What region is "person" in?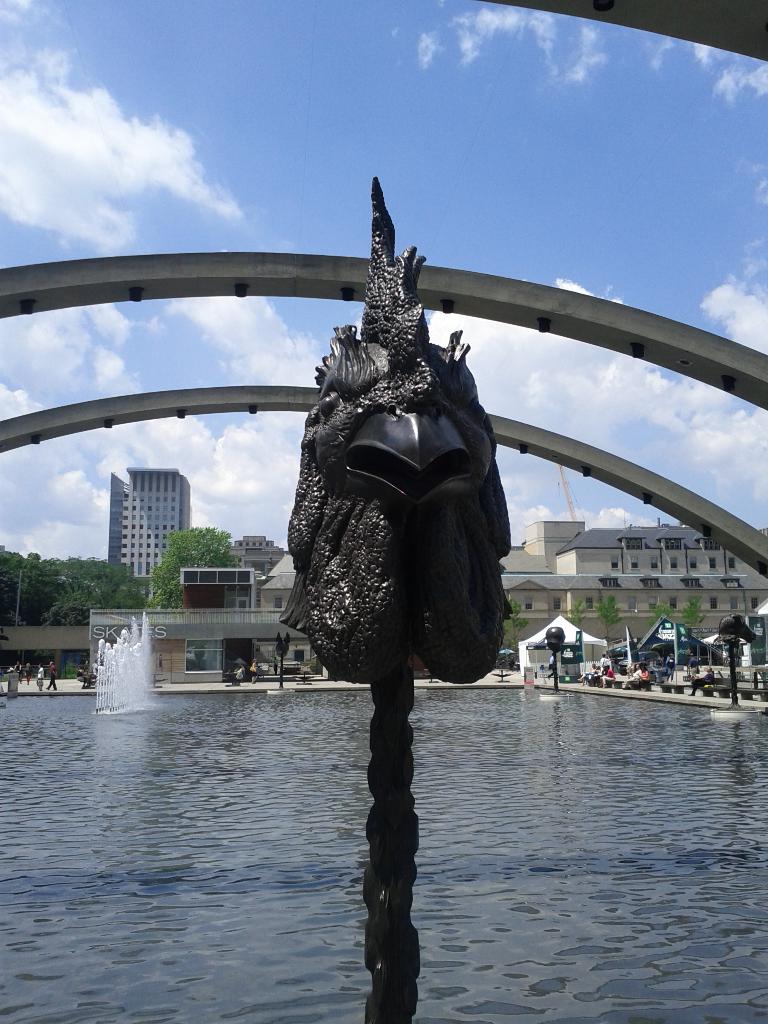
box(597, 666, 616, 692).
